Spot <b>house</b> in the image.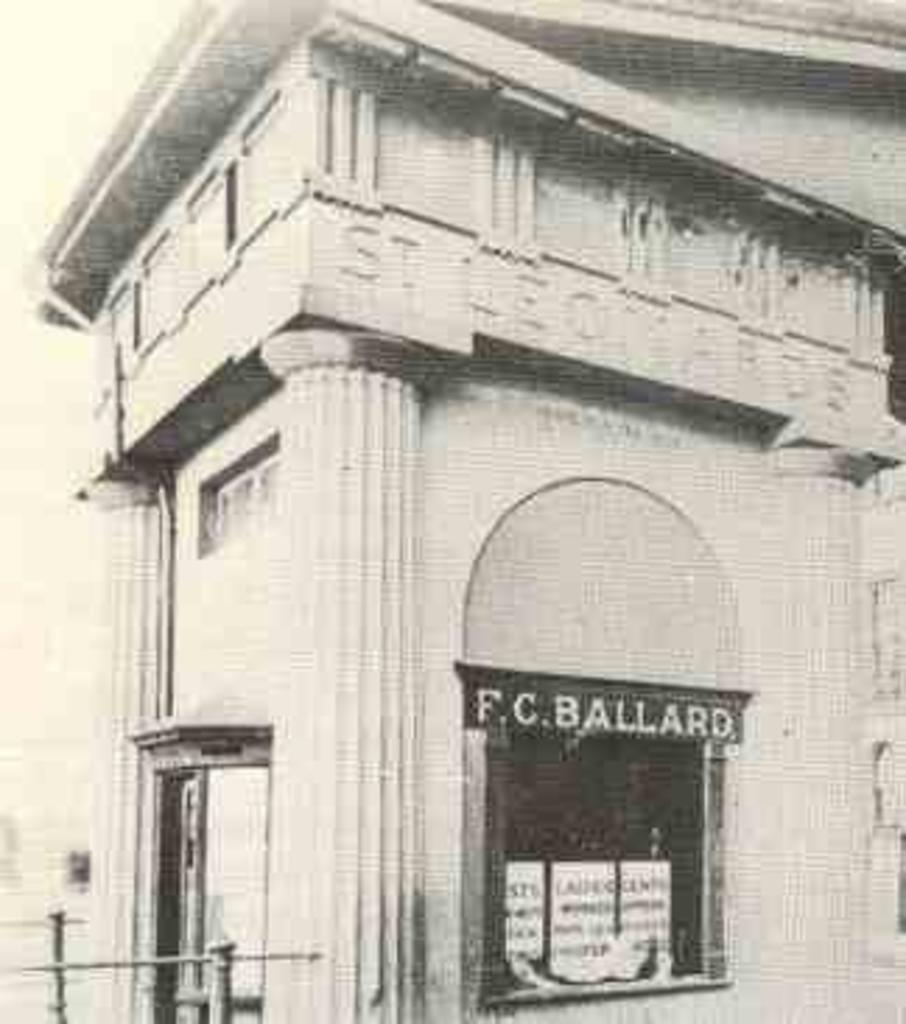
<b>house</b> found at bbox(22, 0, 892, 1023).
